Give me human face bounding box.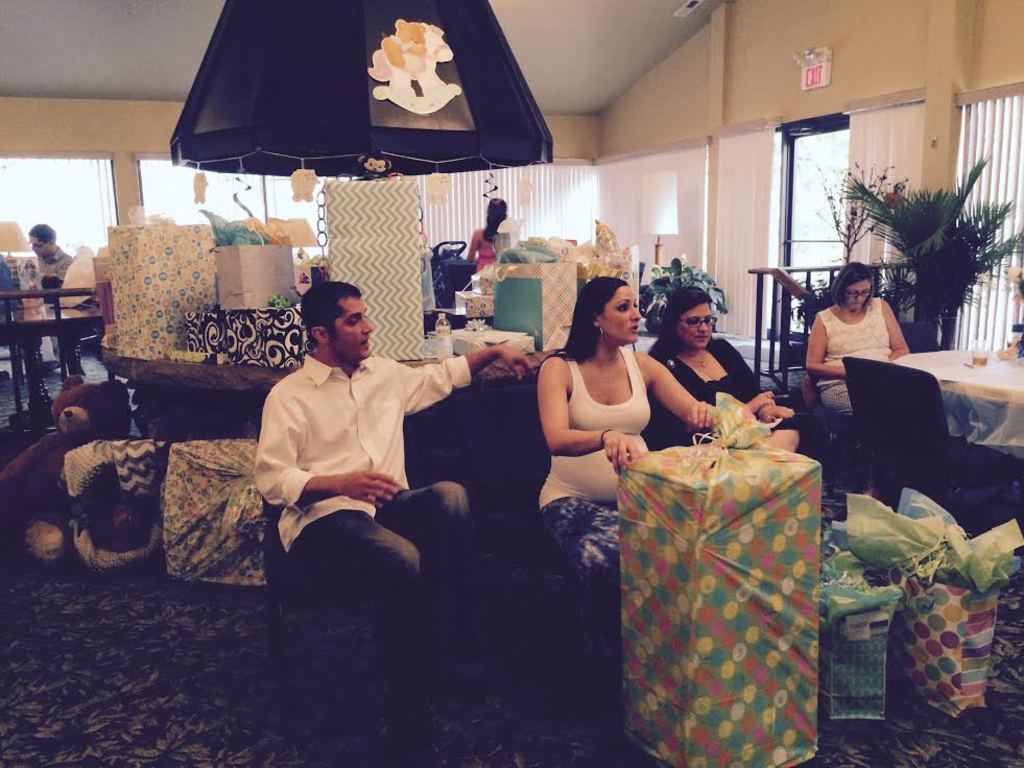
[x1=599, y1=285, x2=642, y2=344].
